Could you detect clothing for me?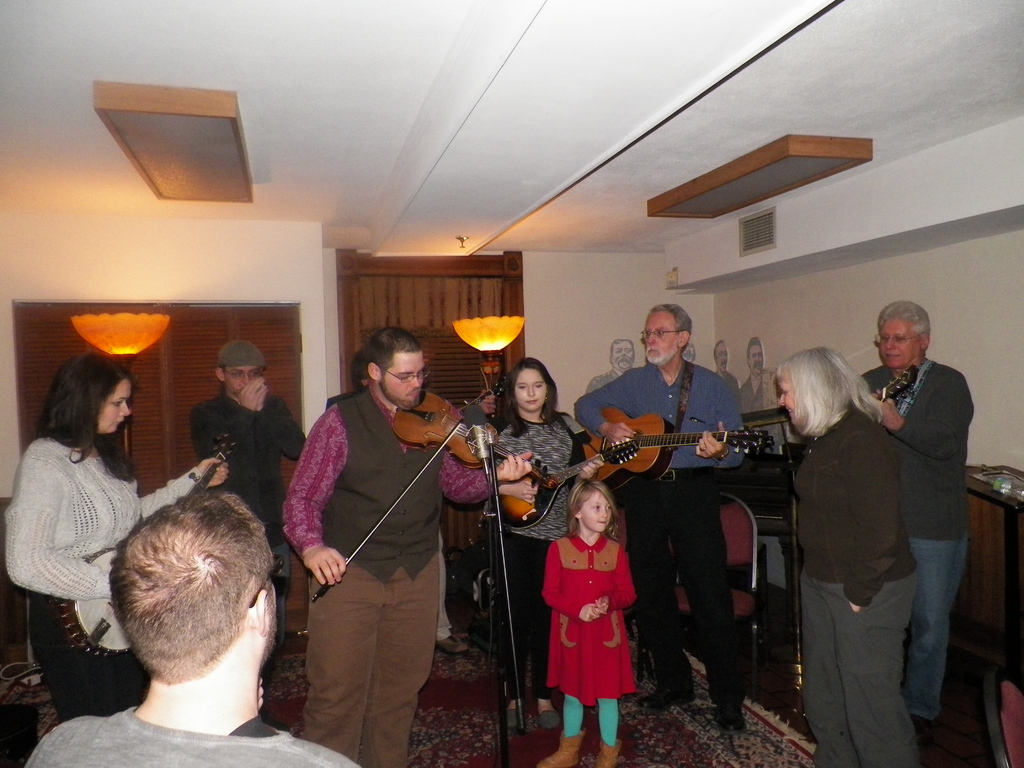
Detection result: Rect(26, 707, 362, 767).
